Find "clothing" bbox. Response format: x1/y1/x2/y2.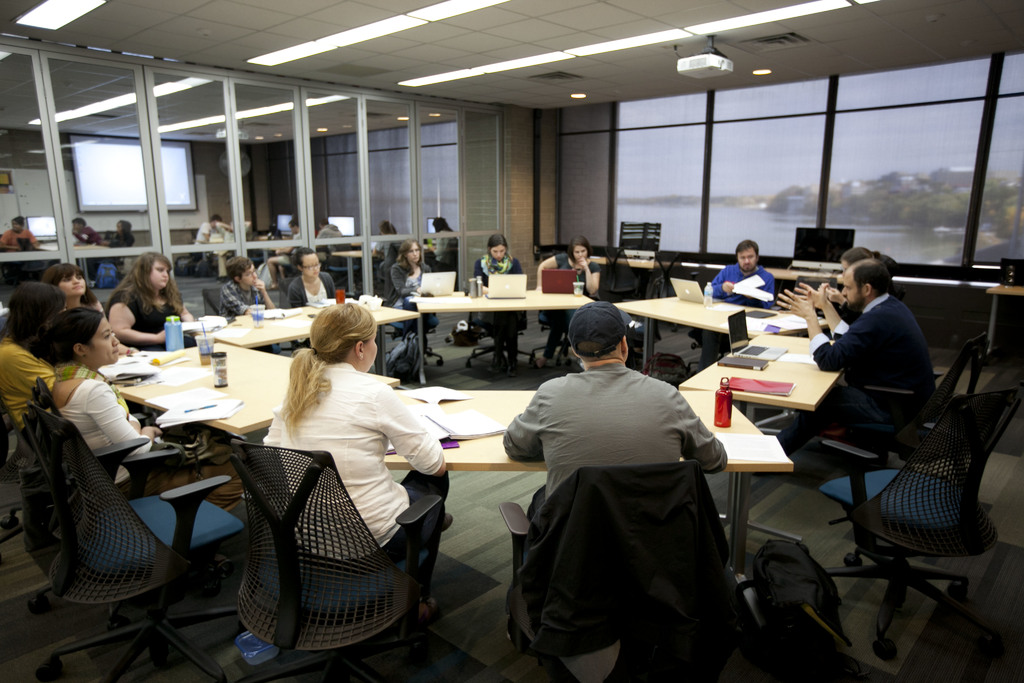
60/370/157/459.
